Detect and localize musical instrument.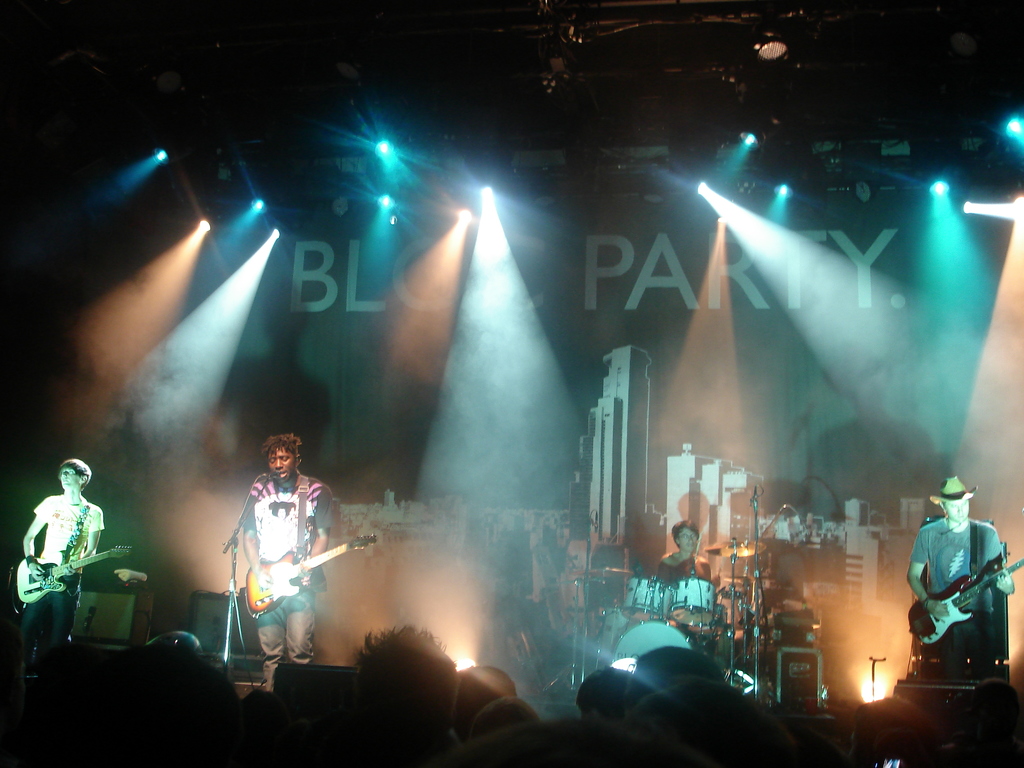
Localized at 627 580 676 626.
